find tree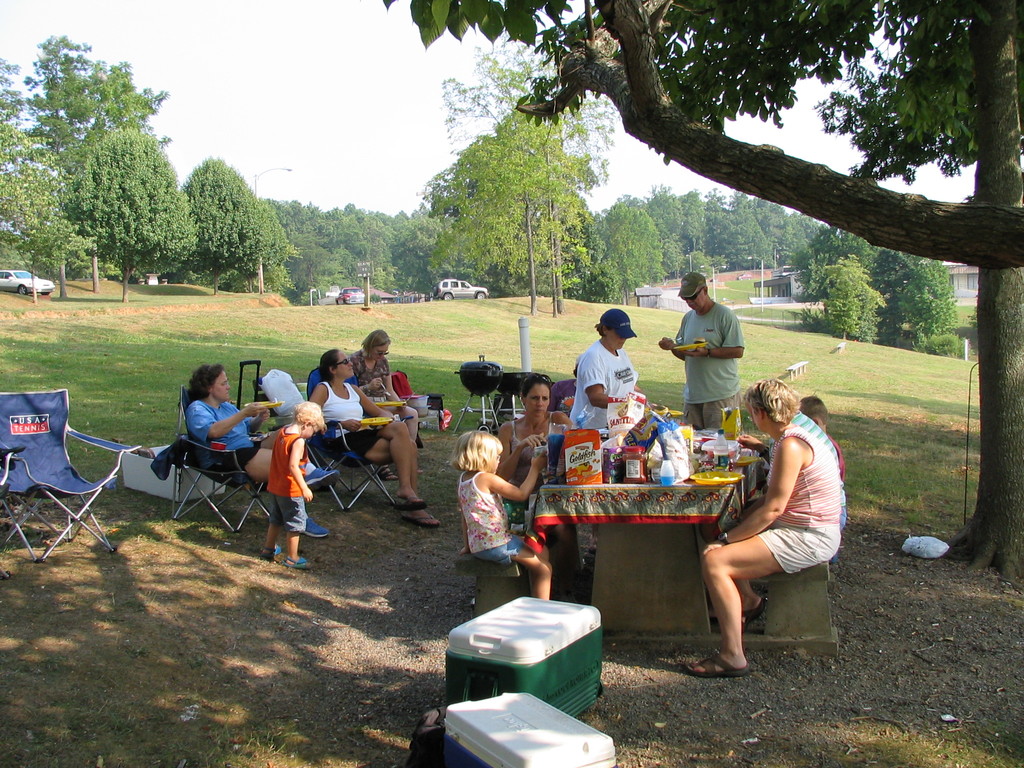
793, 226, 884, 293
